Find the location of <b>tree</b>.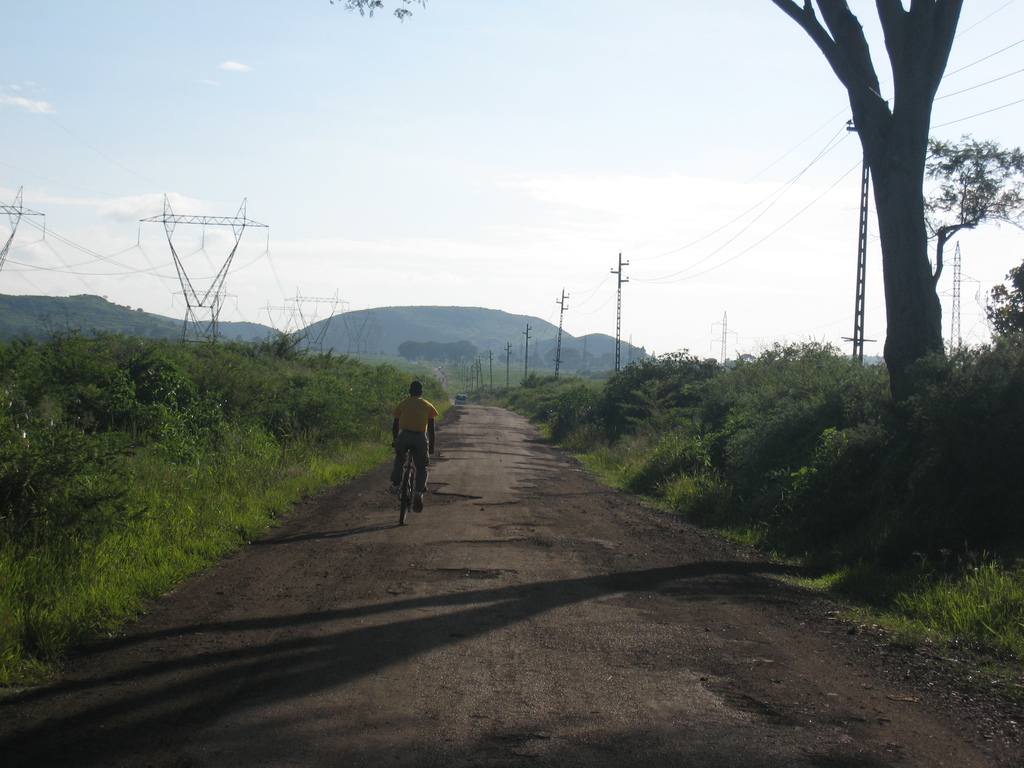
Location: rect(100, 294, 108, 301).
